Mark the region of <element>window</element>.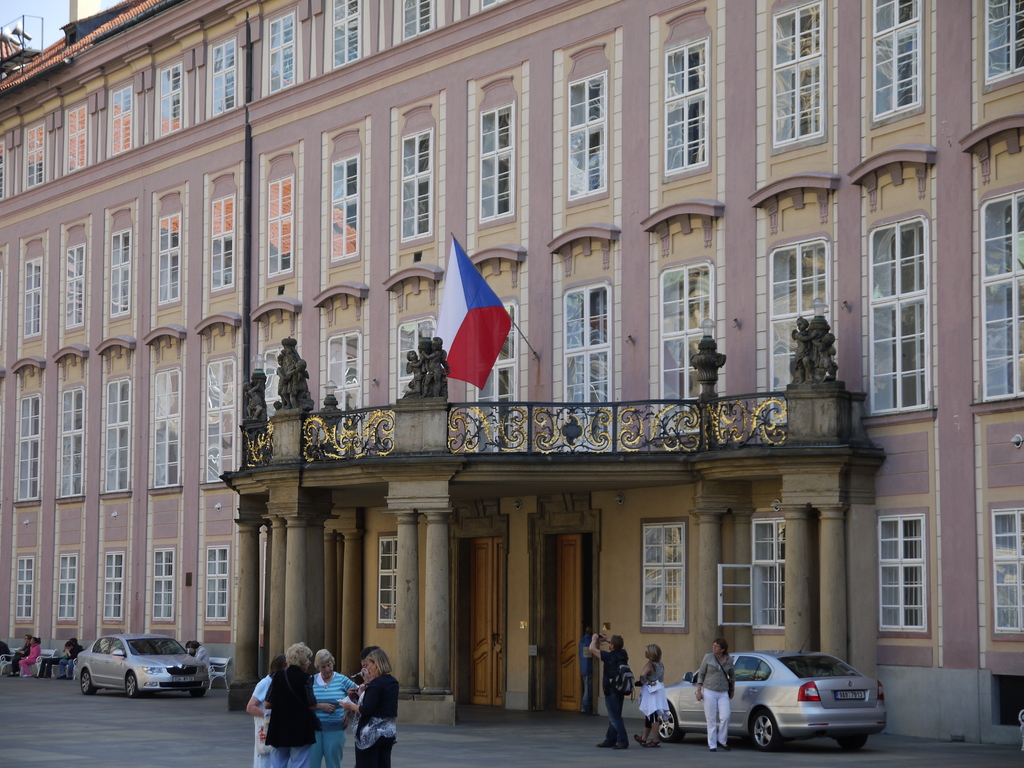
Region: 566 73 610 207.
